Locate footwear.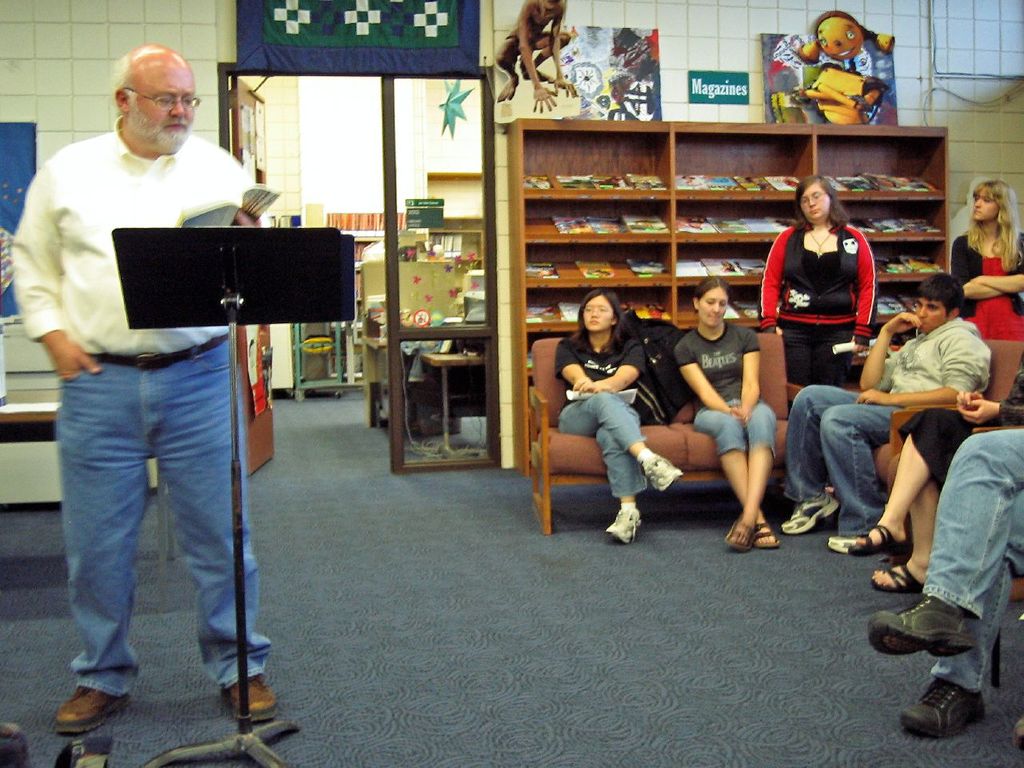
Bounding box: 646 454 688 489.
